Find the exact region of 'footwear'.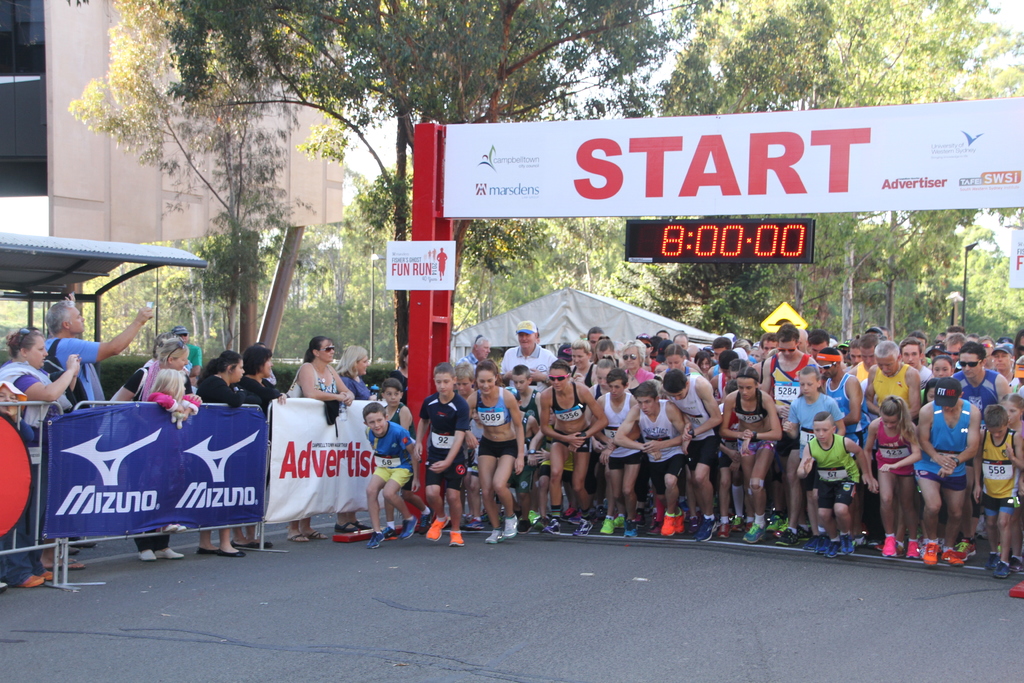
Exact region: {"x1": 230, "y1": 542, "x2": 257, "y2": 550}.
